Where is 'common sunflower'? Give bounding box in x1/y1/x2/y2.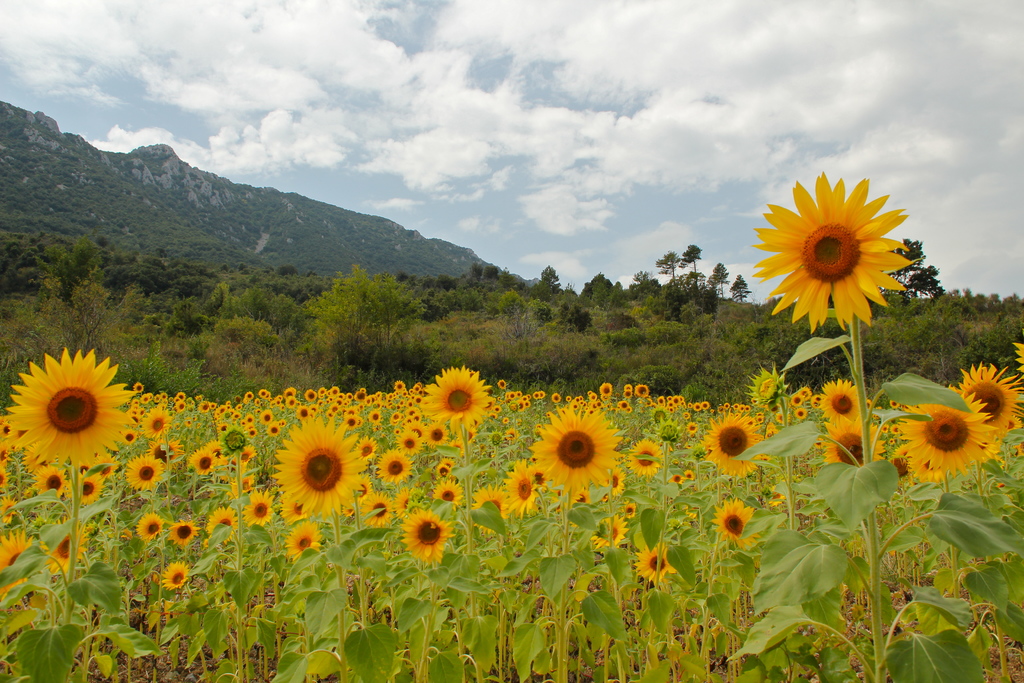
531/404/623/490.
